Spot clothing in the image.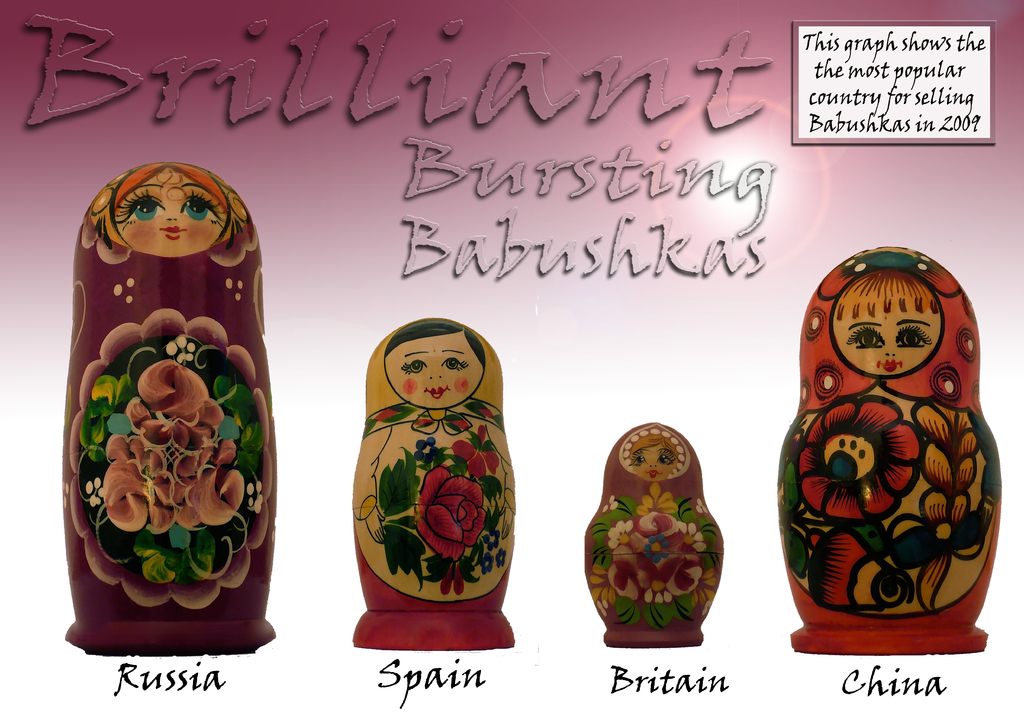
clothing found at 348/400/518/602.
